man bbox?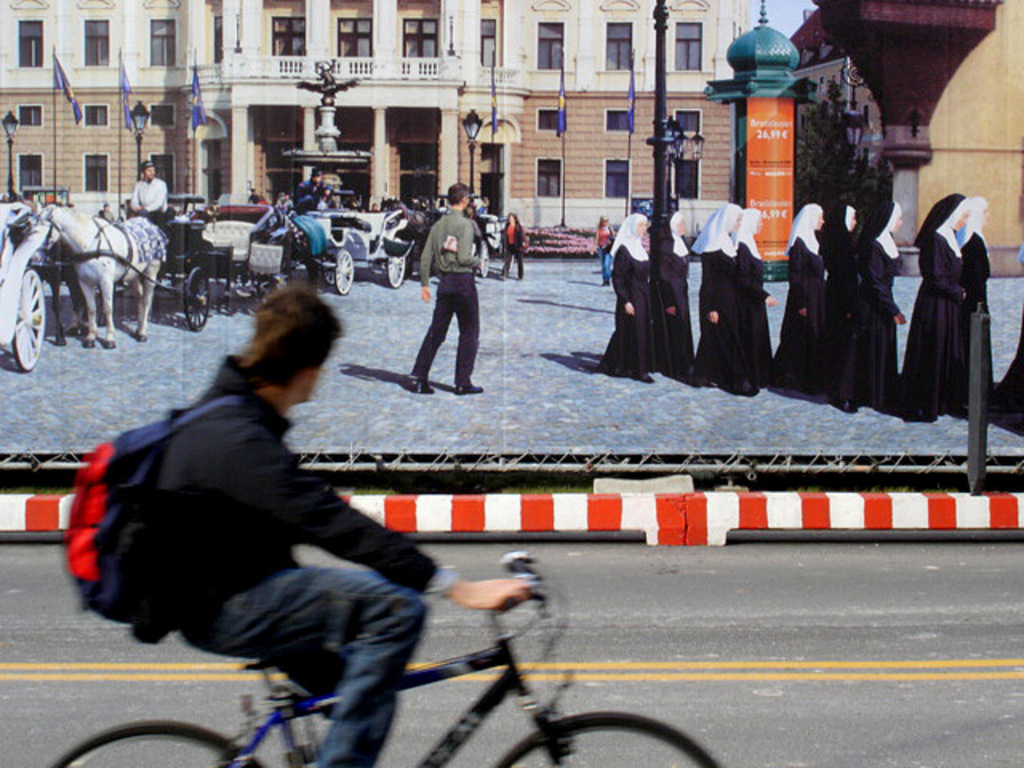
region(402, 181, 486, 402)
